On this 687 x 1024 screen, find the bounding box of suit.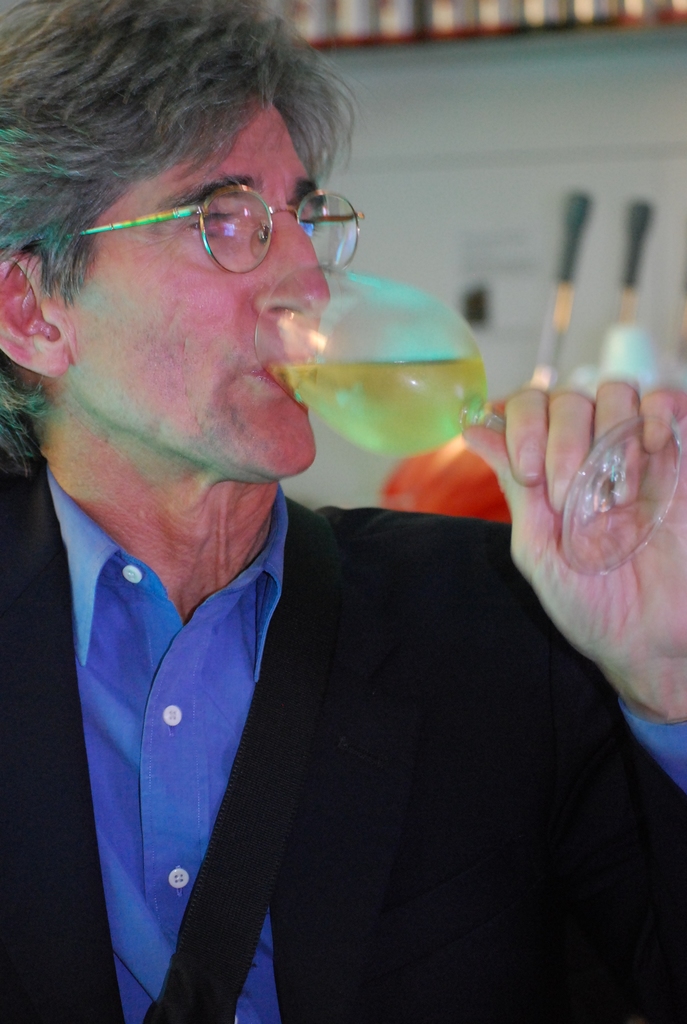
Bounding box: left=10, top=436, right=684, bottom=1021.
